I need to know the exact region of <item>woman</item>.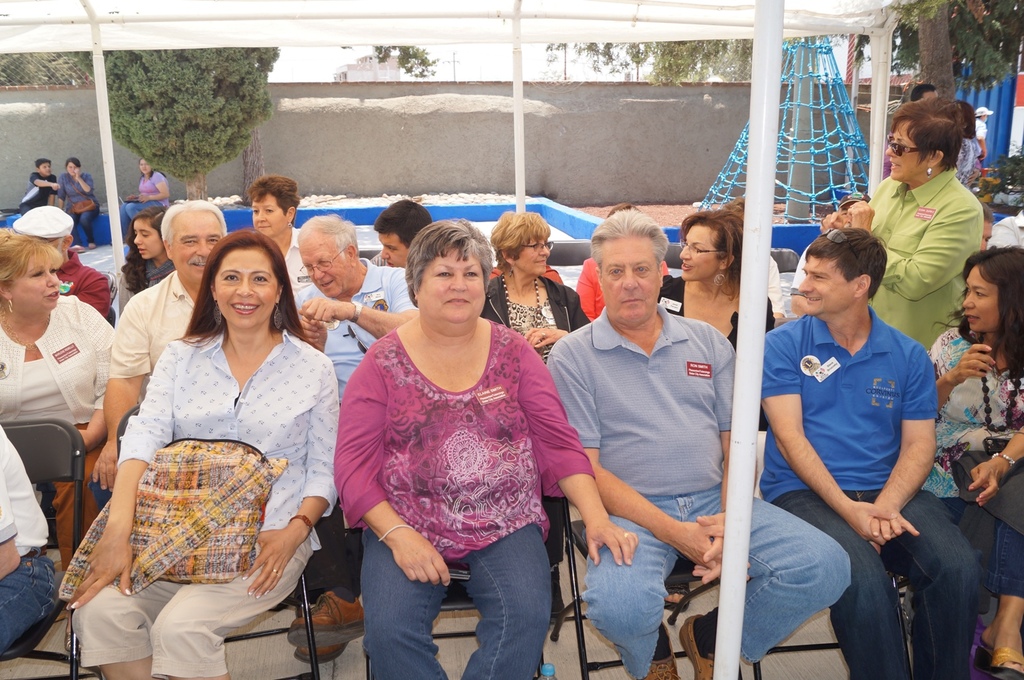
Region: bbox=[53, 157, 101, 250].
